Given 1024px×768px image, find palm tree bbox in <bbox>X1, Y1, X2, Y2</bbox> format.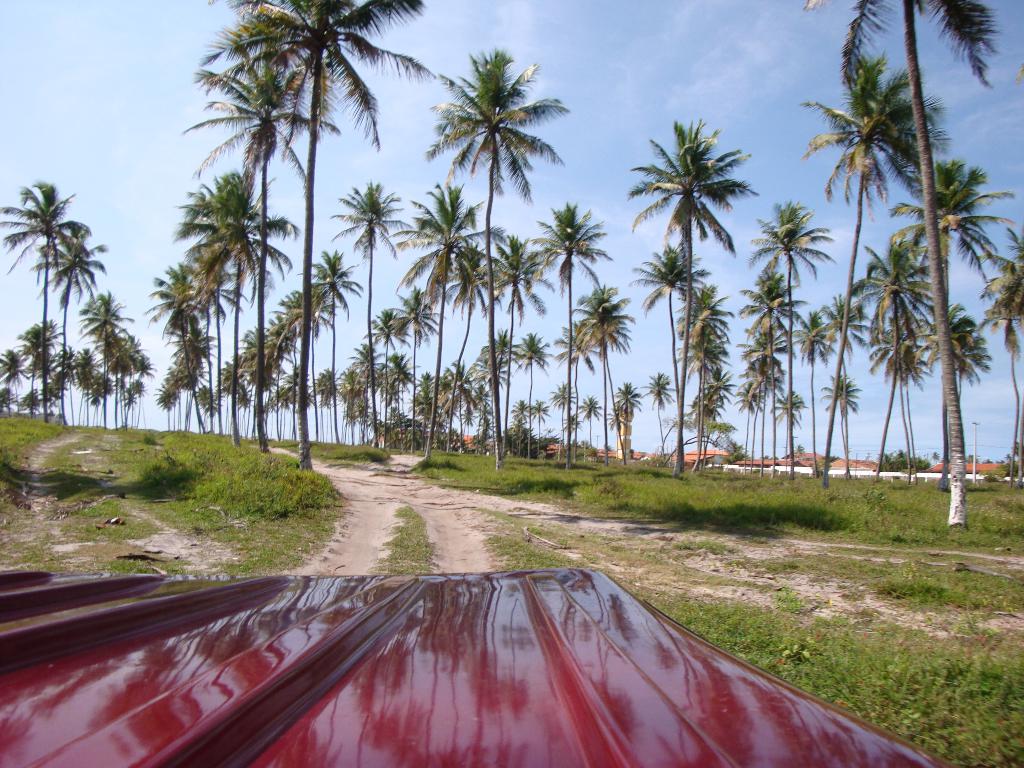
<bbox>31, 235, 96, 437</bbox>.
